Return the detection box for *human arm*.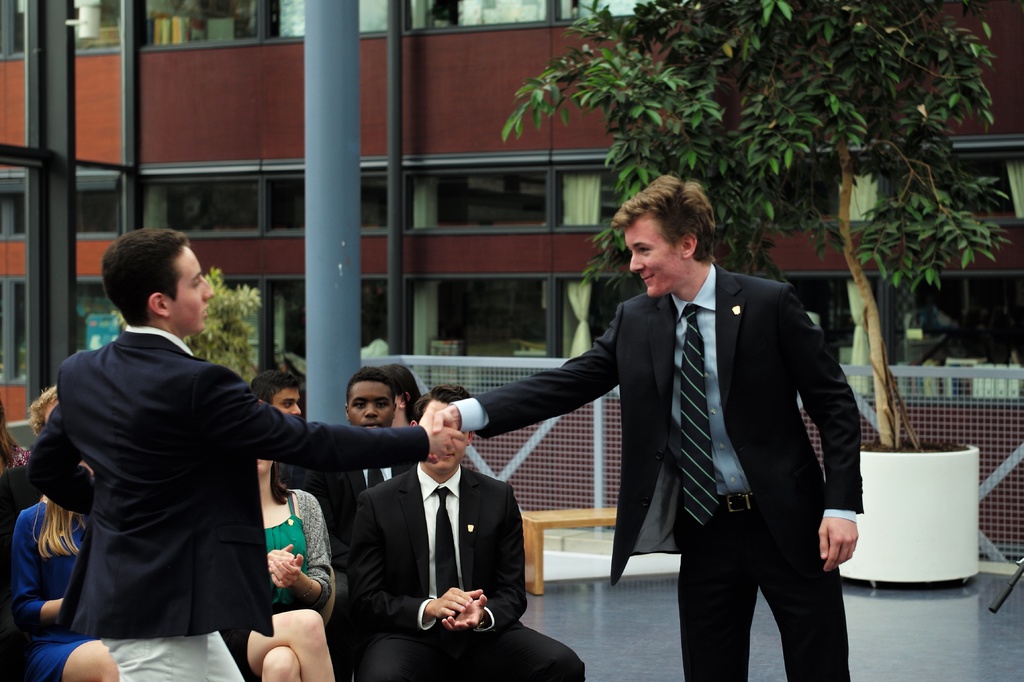
crop(269, 477, 340, 597).
